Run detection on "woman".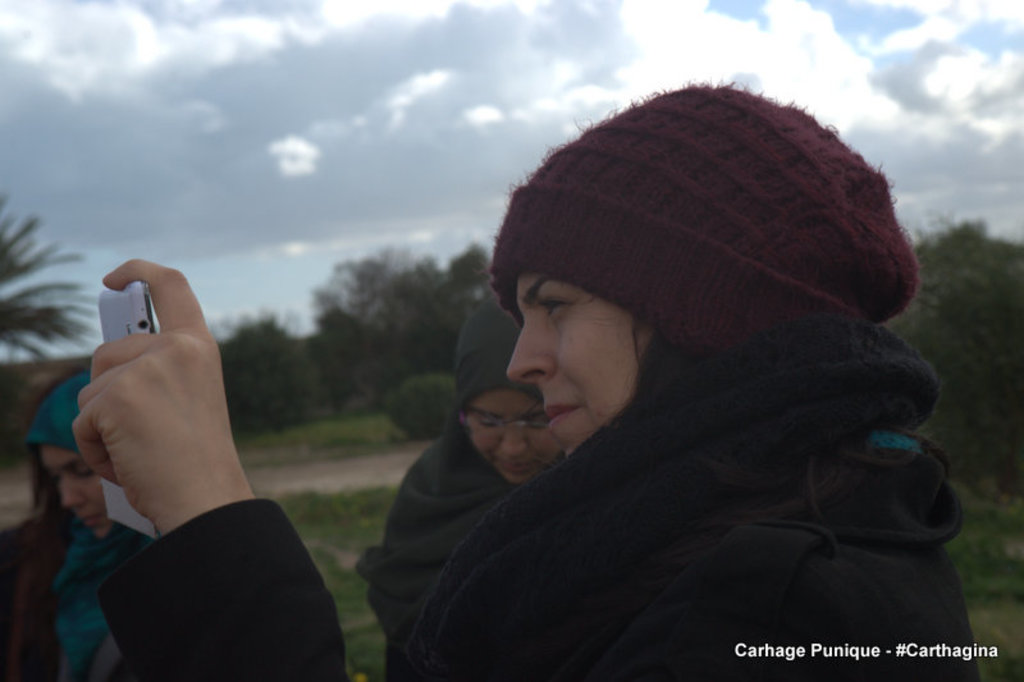
Result: (68,81,972,681).
